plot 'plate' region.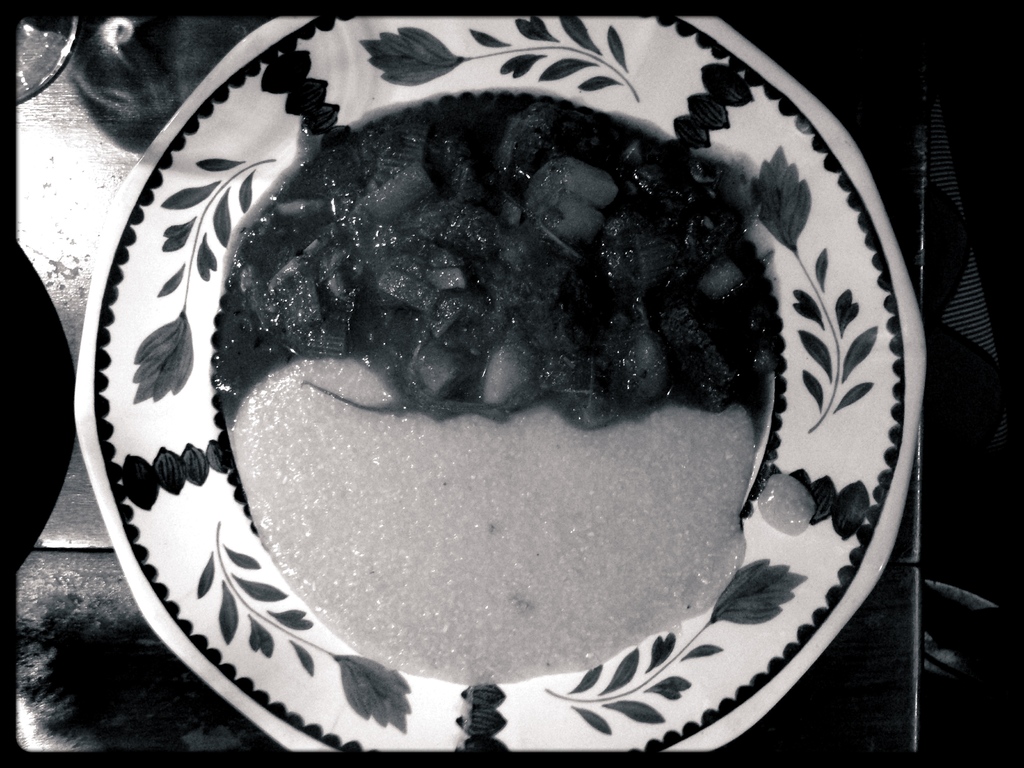
Plotted at x1=128 y1=0 x2=928 y2=749.
